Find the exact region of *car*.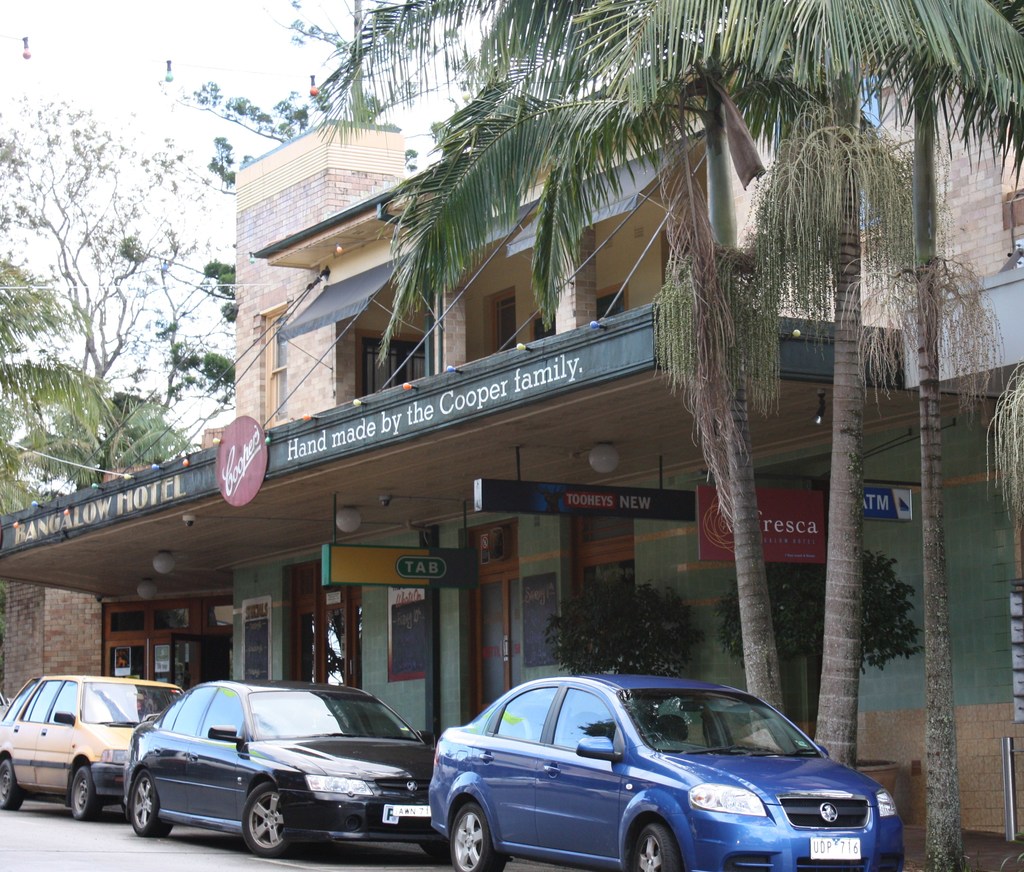
Exact region: box=[125, 677, 438, 858].
